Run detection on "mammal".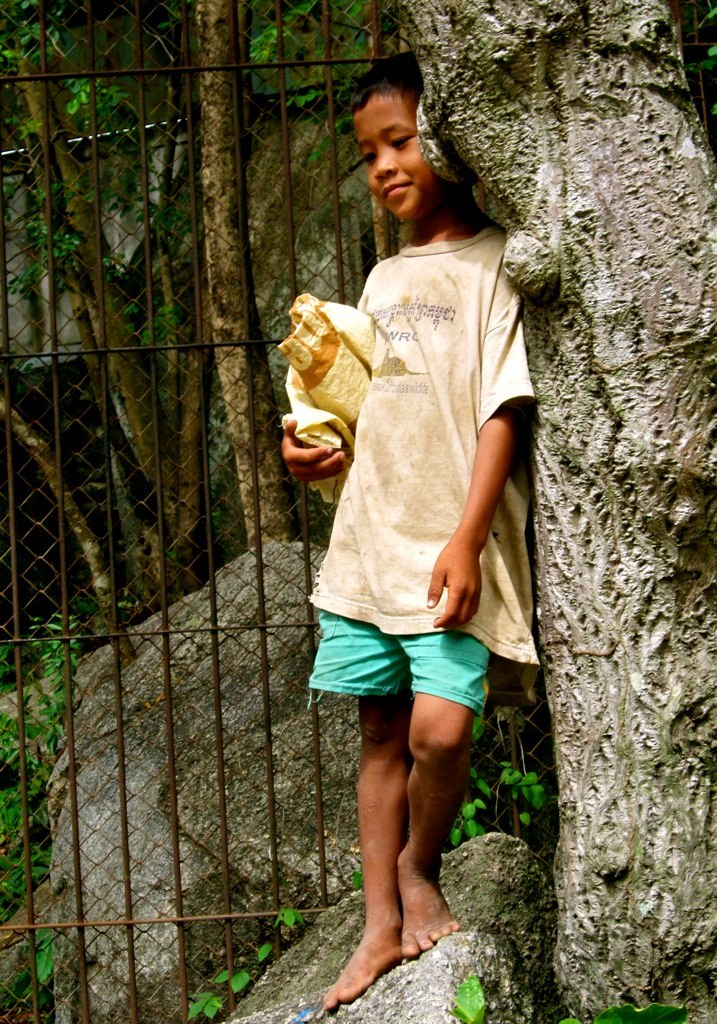
Result: crop(285, 54, 540, 1017).
